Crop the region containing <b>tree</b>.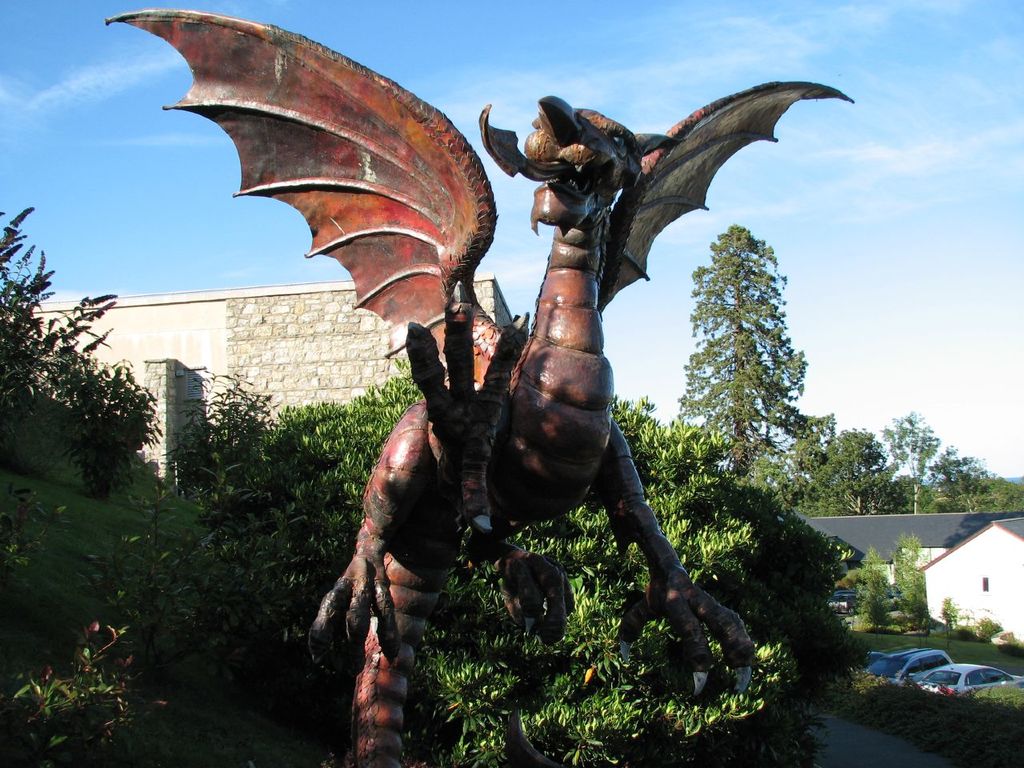
Crop region: <box>785,402,910,518</box>.
